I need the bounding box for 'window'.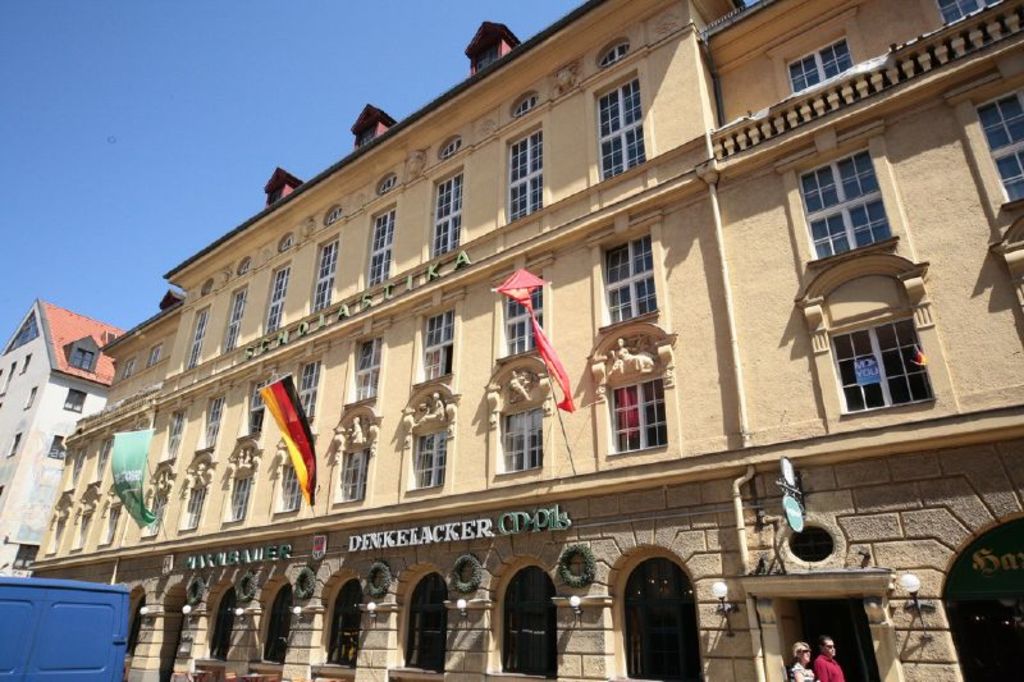
Here it is: {"left": 275, "top": 457, "right": 306, "bottom": 516}.
